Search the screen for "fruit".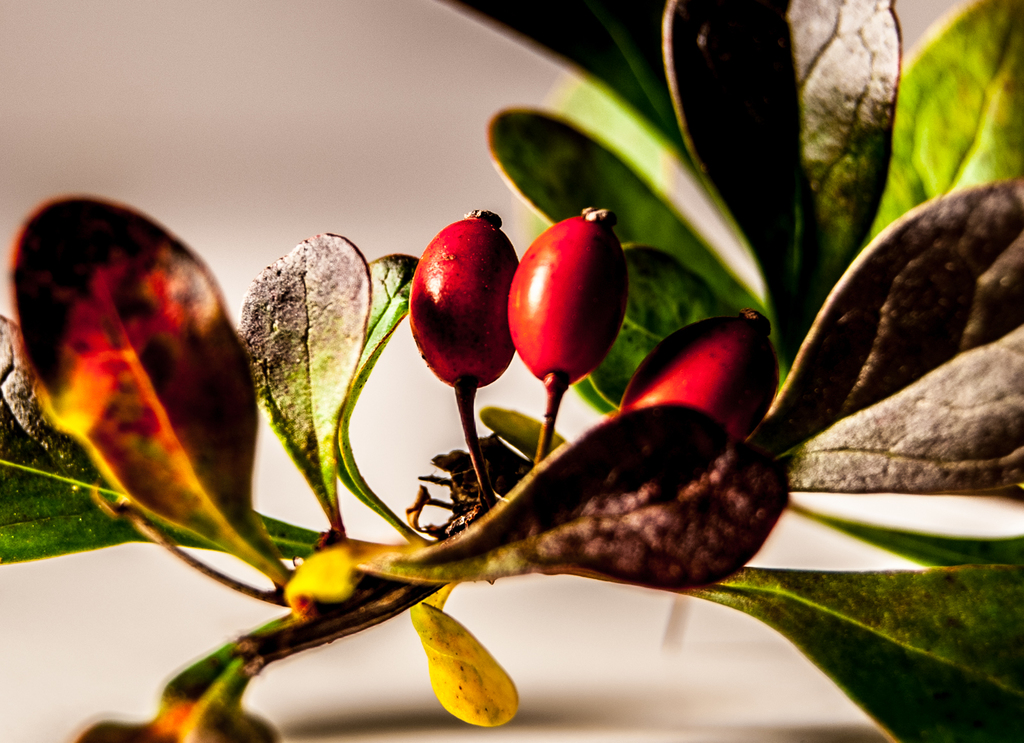
Found at bbox=[406, 213, 520, 390].
